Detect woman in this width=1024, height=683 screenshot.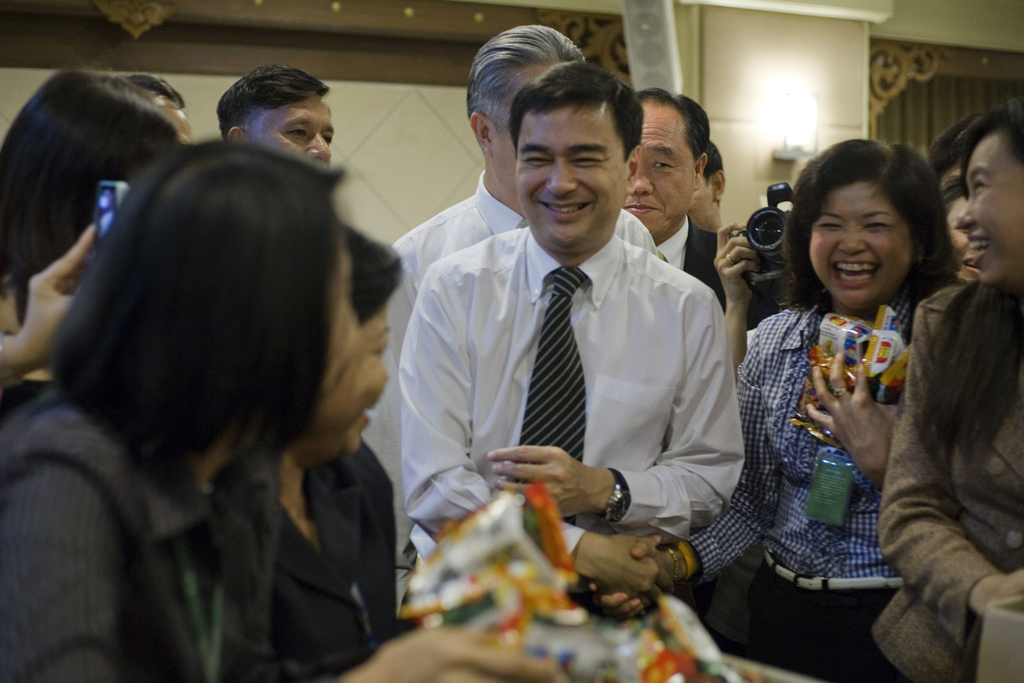
Detection: {"left": 0, "top": 136, "right": 552, "bottom": 682}.
